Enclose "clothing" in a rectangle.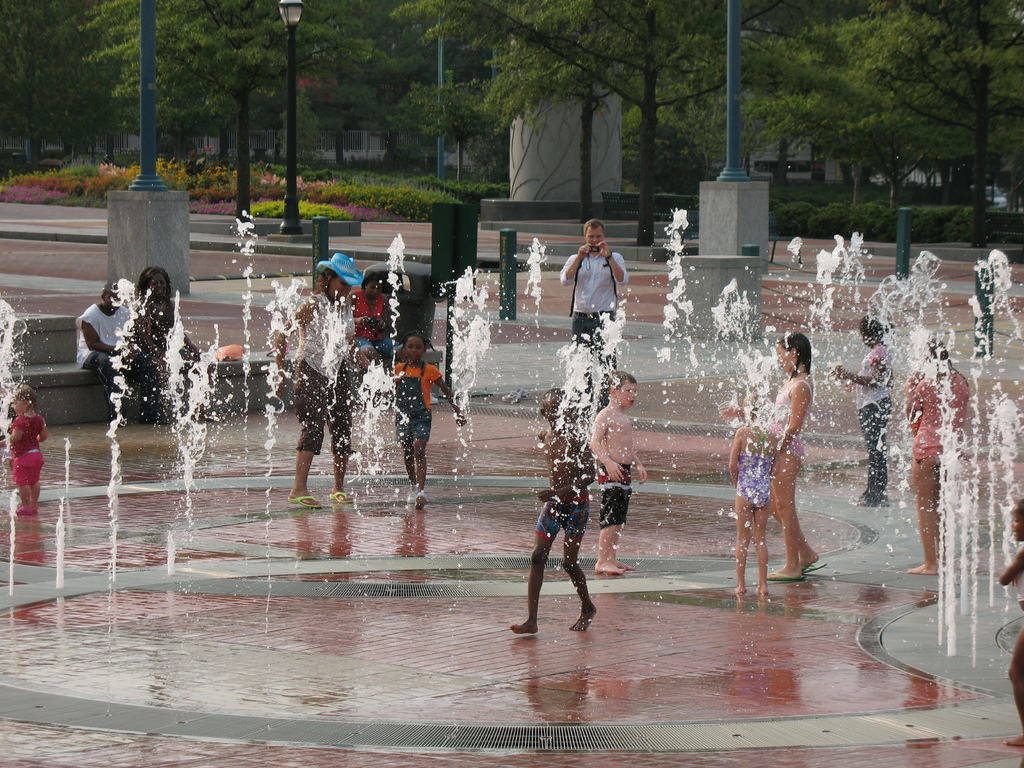
Rect(143, 285, 208, 436).
